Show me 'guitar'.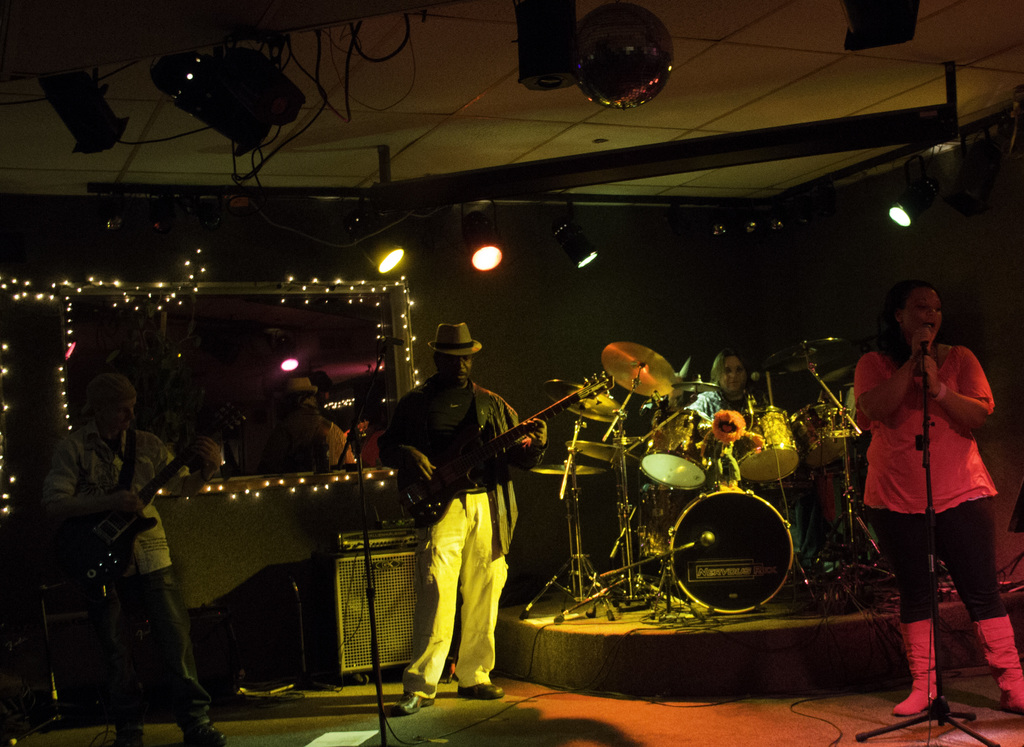
'guitar' is here: 58:407:252:593.
